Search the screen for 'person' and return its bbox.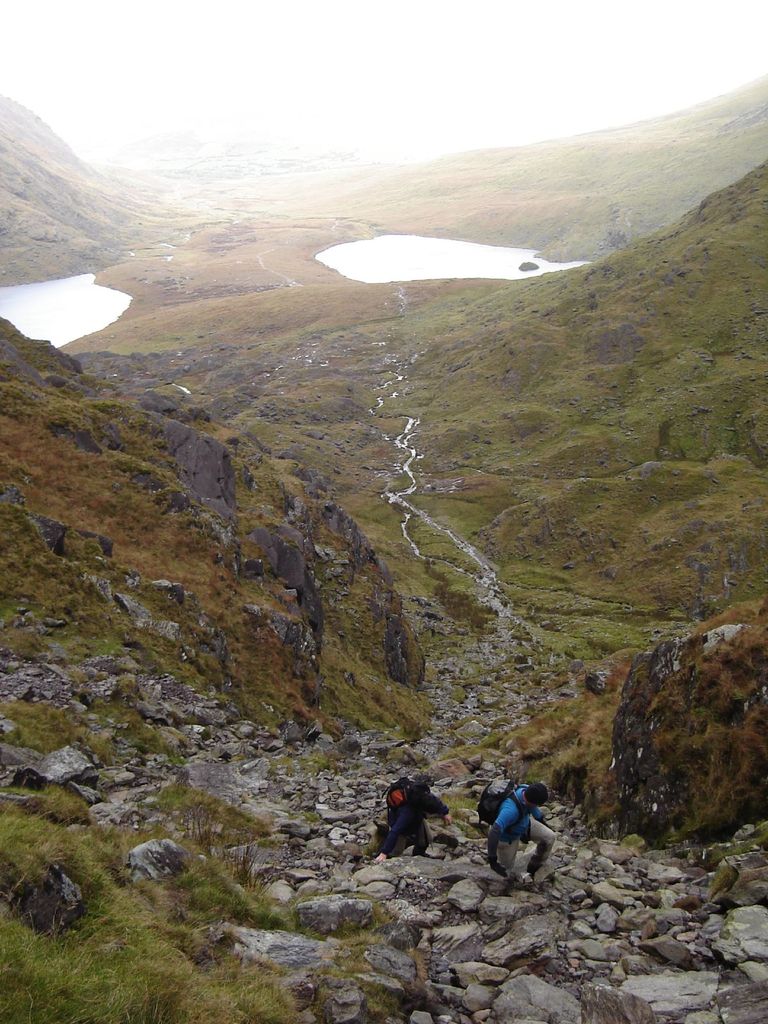
Found: l=484, t=762, r=556, b=879.
